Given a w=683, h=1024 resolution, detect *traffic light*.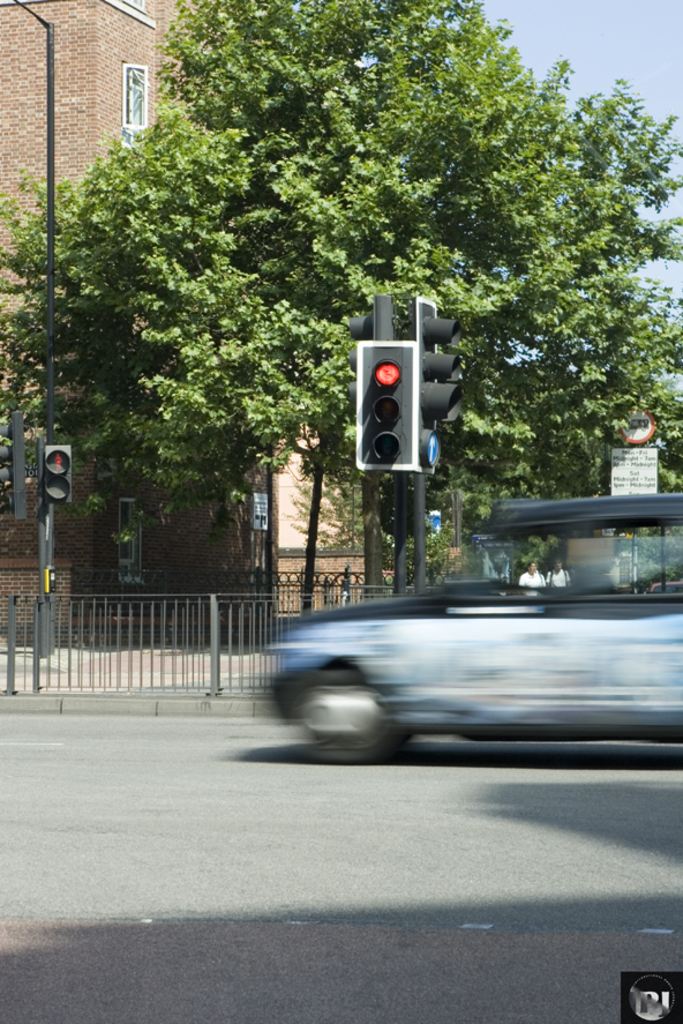
358 342 420 469.
